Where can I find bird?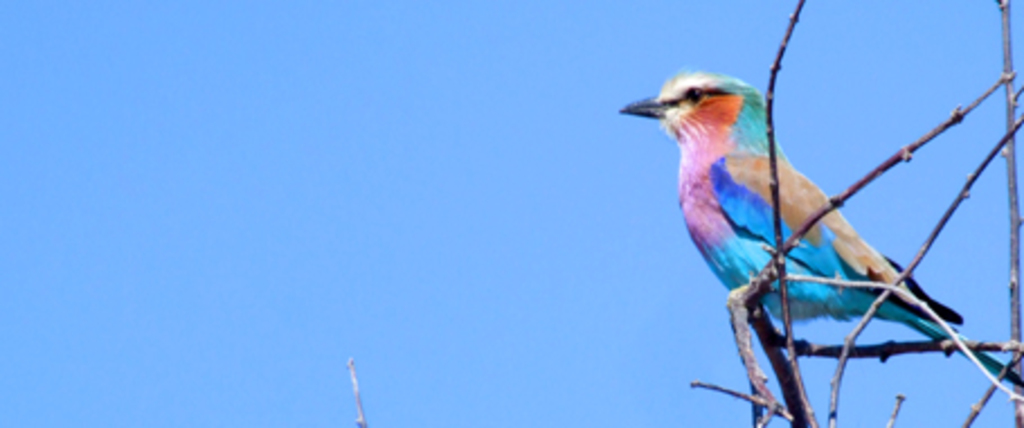
You can find it at (left=623, top=61, right=956, bottom=383).
